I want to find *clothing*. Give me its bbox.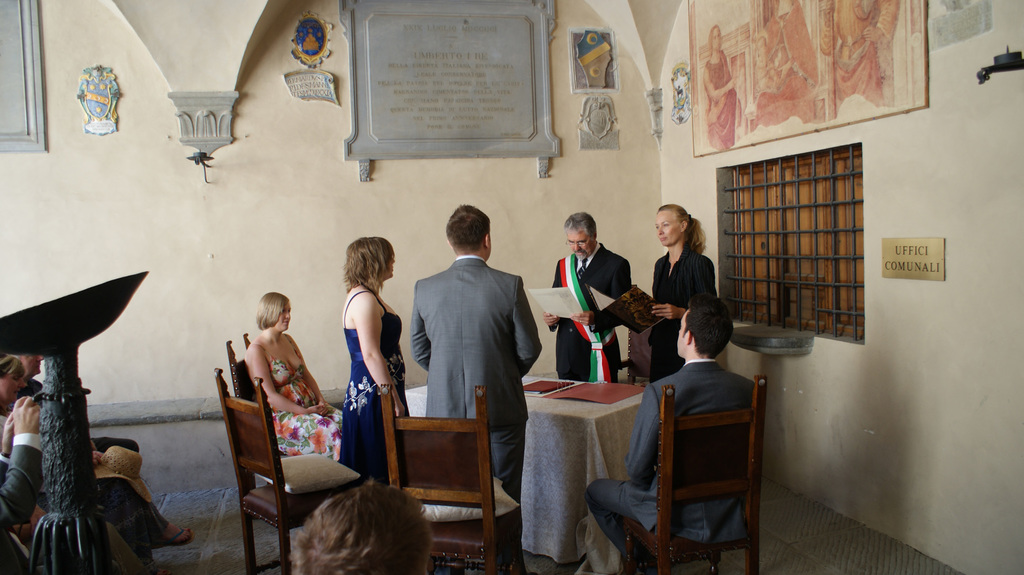
650:238:718:387.
